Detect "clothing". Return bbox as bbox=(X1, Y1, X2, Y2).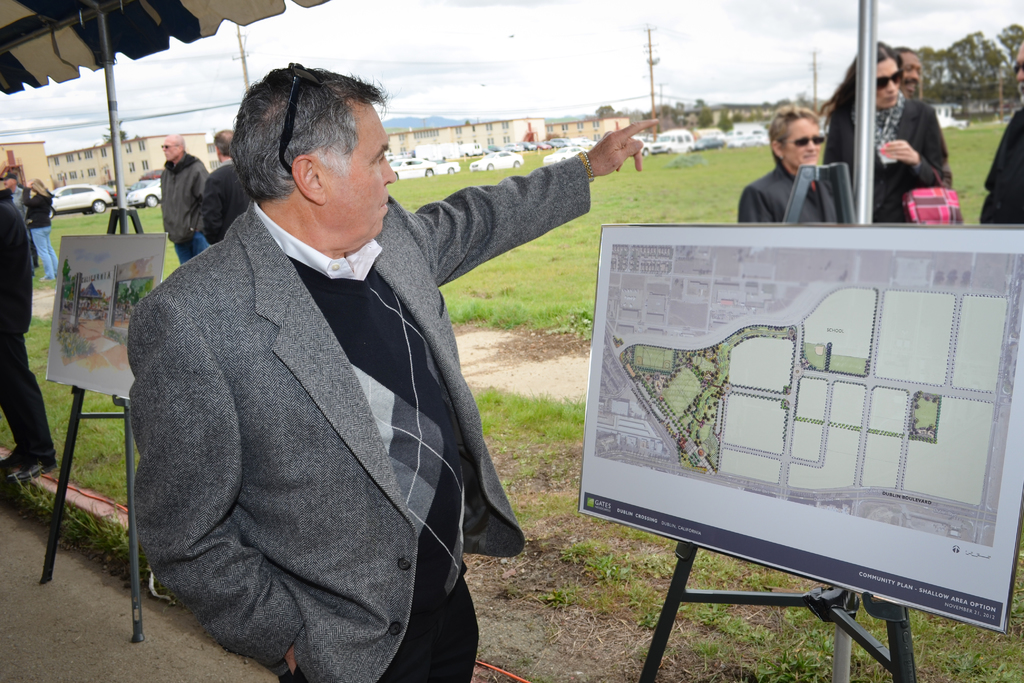
bbox=(161, 154, 207, 265).
